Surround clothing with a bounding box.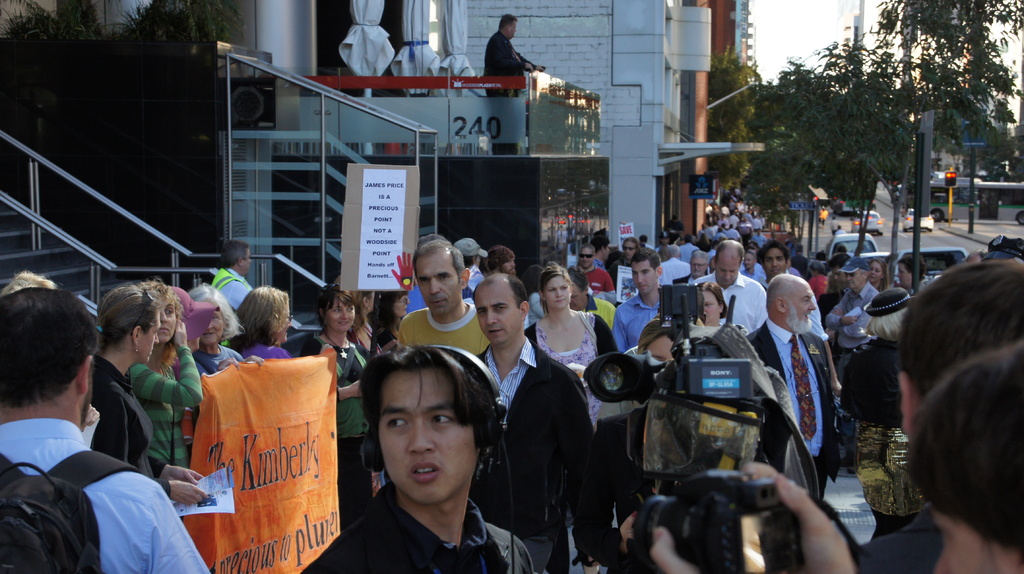
crop(396, 298, 502, 355).
